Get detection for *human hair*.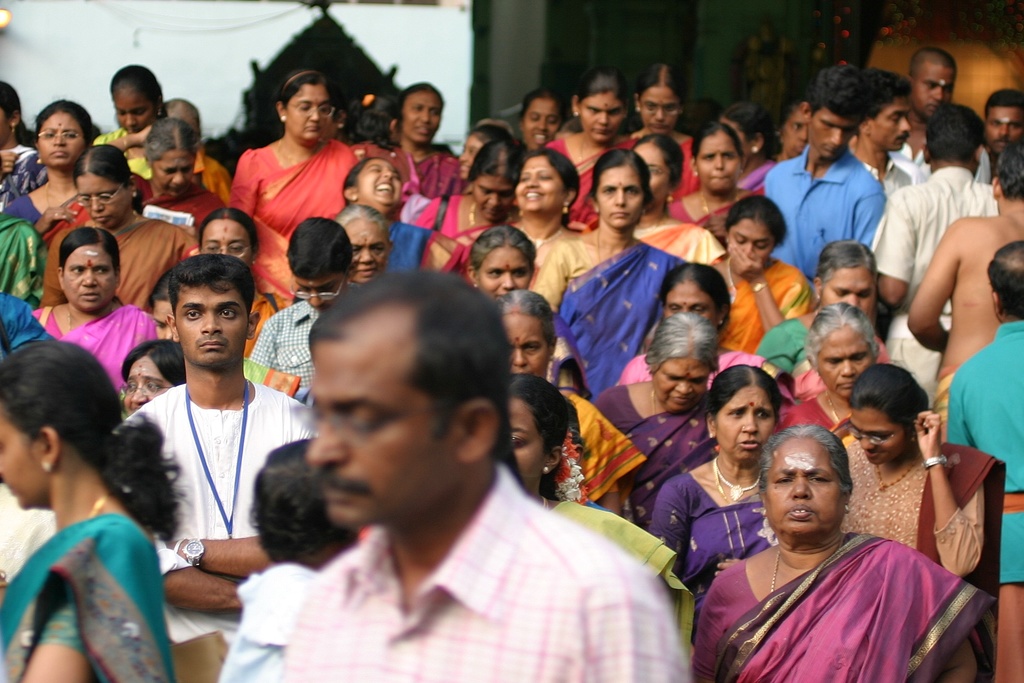
Detection: Rect(717, 194, 789, 247).
